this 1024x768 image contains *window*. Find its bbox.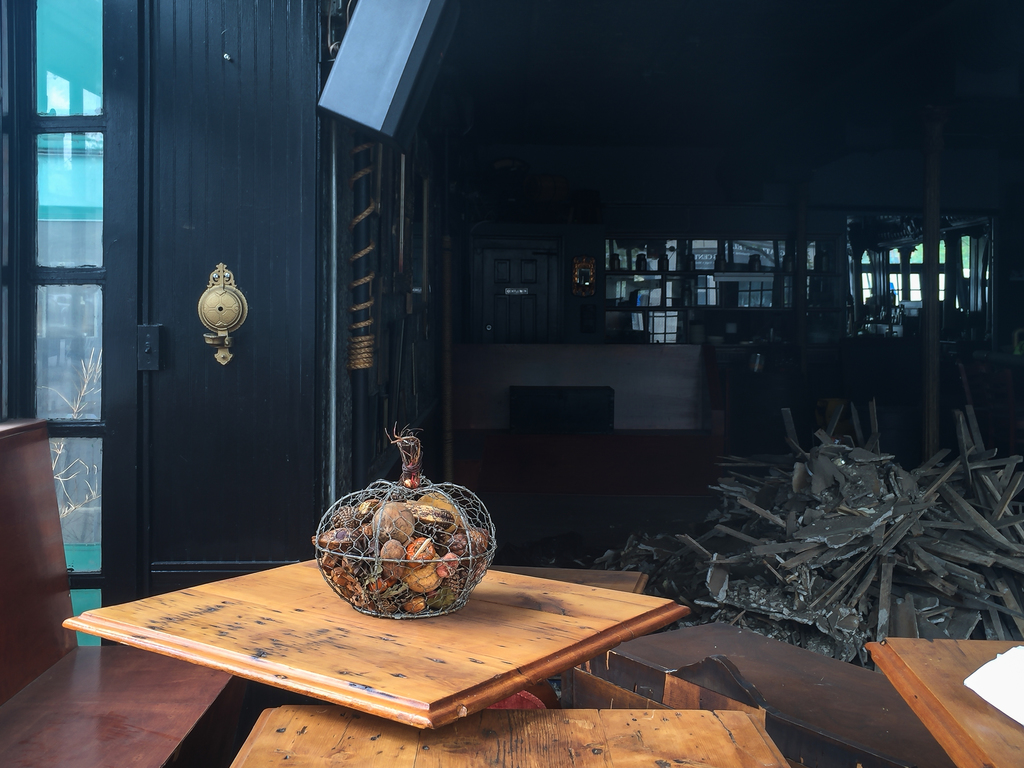
[left=696, top=274, right=716, bottom=307].
